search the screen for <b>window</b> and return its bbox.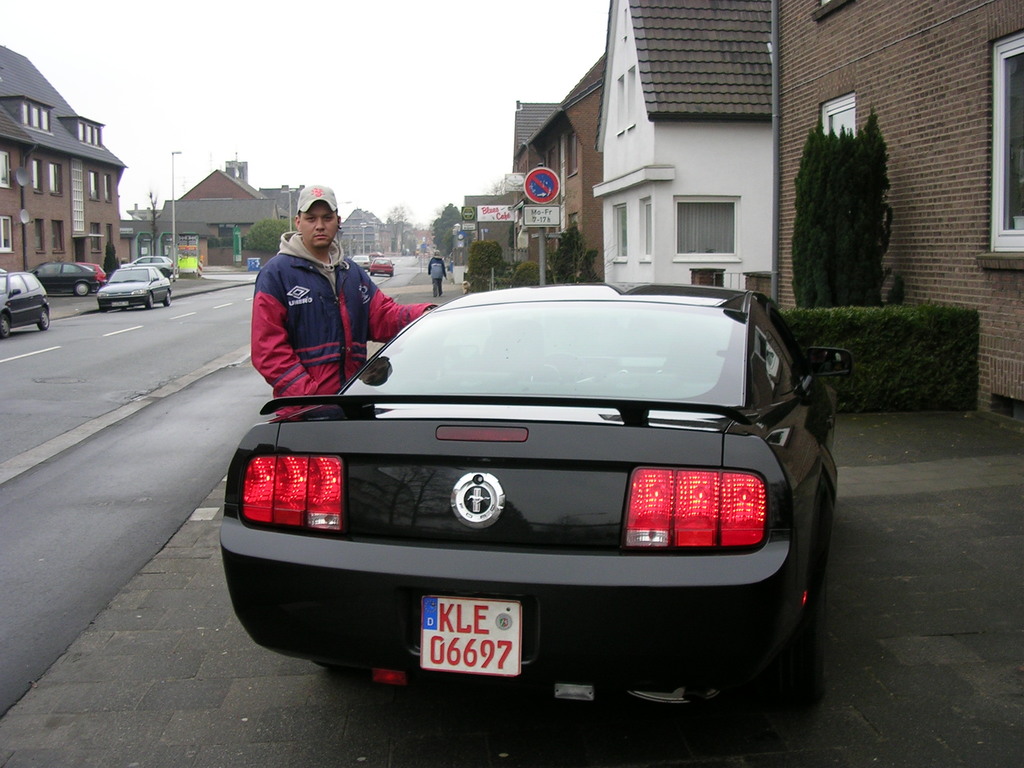
Found: <bbox>34, 218, 44, 251</bbox>.
